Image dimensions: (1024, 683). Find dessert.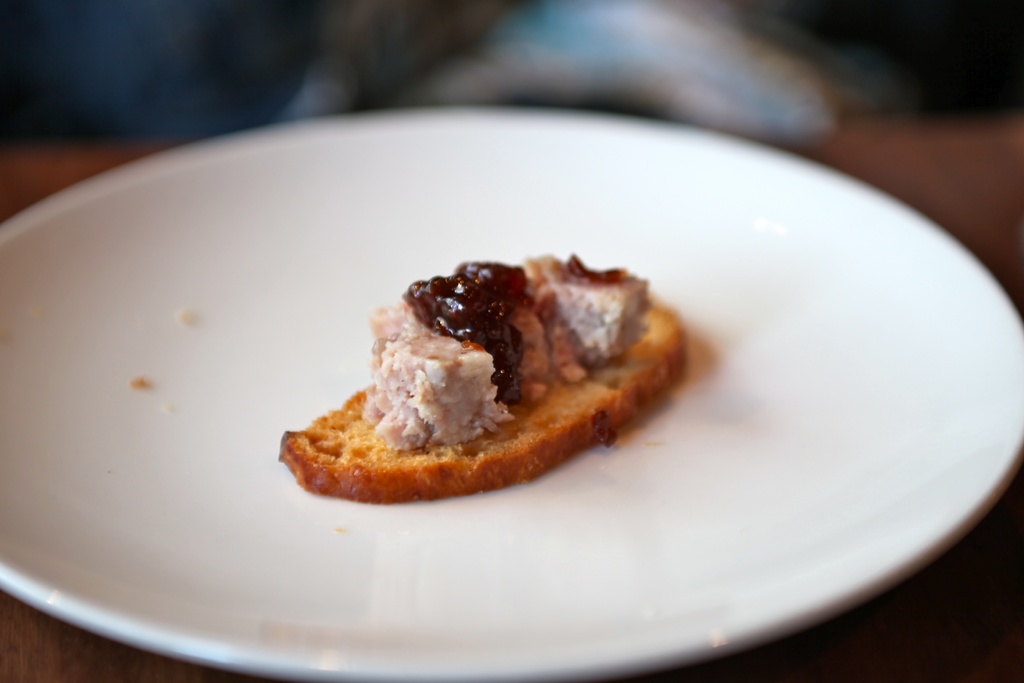
(left=291, top=251, right=692, bottom=518).
